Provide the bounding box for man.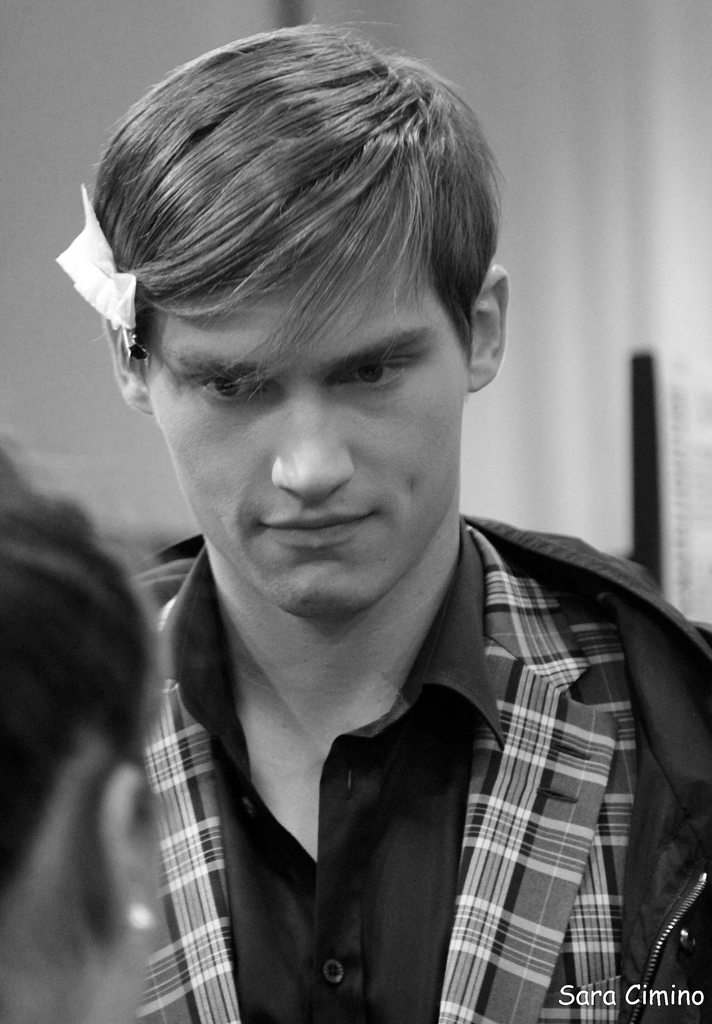
35, 54, 711, 996.
